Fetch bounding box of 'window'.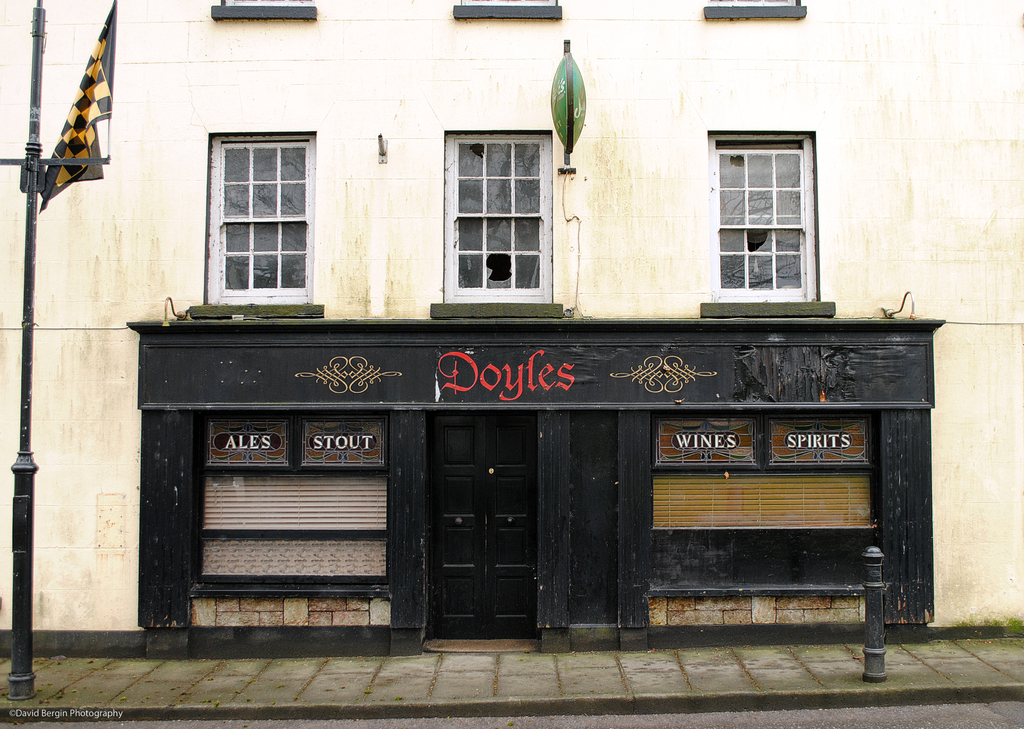
Bbox: l=206, t=125, r=321, b=301.
